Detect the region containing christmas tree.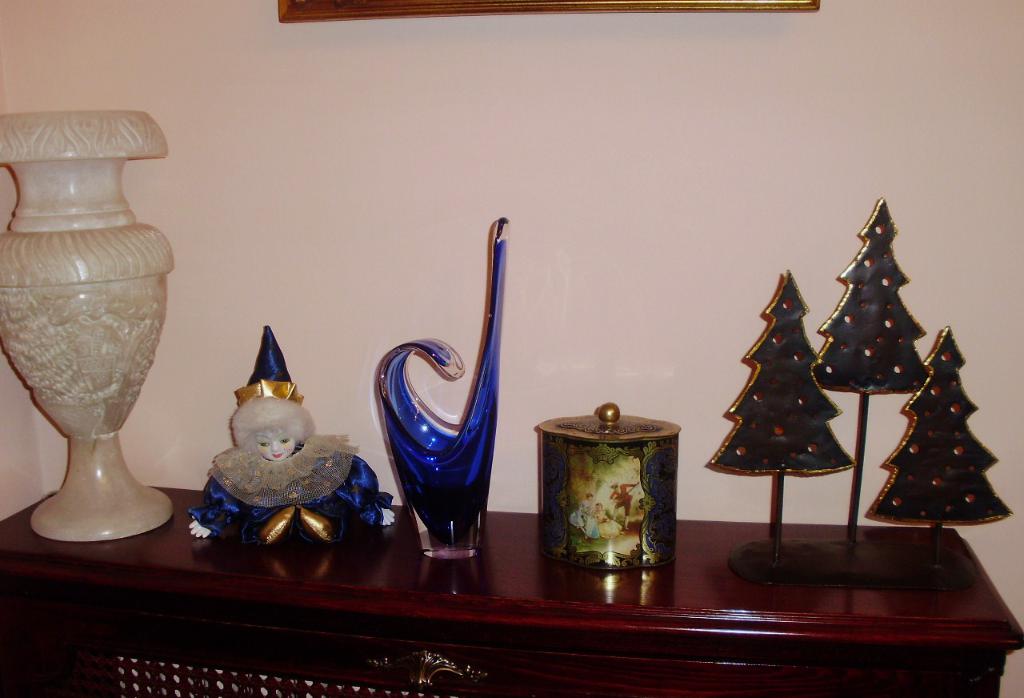
BBox(704, 264, 866, 476).
